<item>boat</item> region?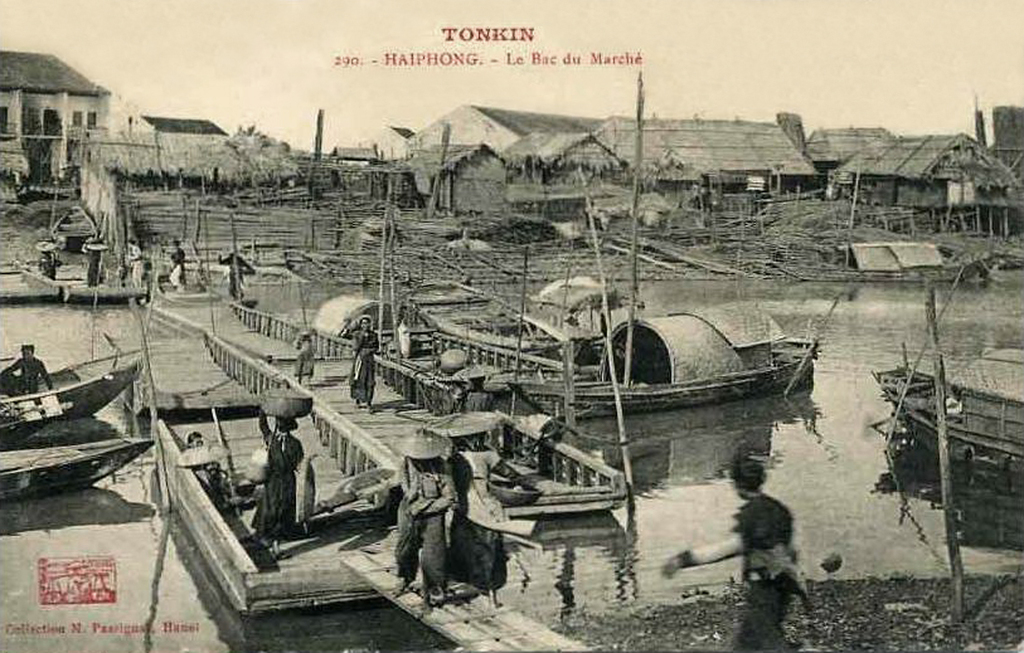
{"left": 0, "top": 442, "right": 158, "bottom": 495}
